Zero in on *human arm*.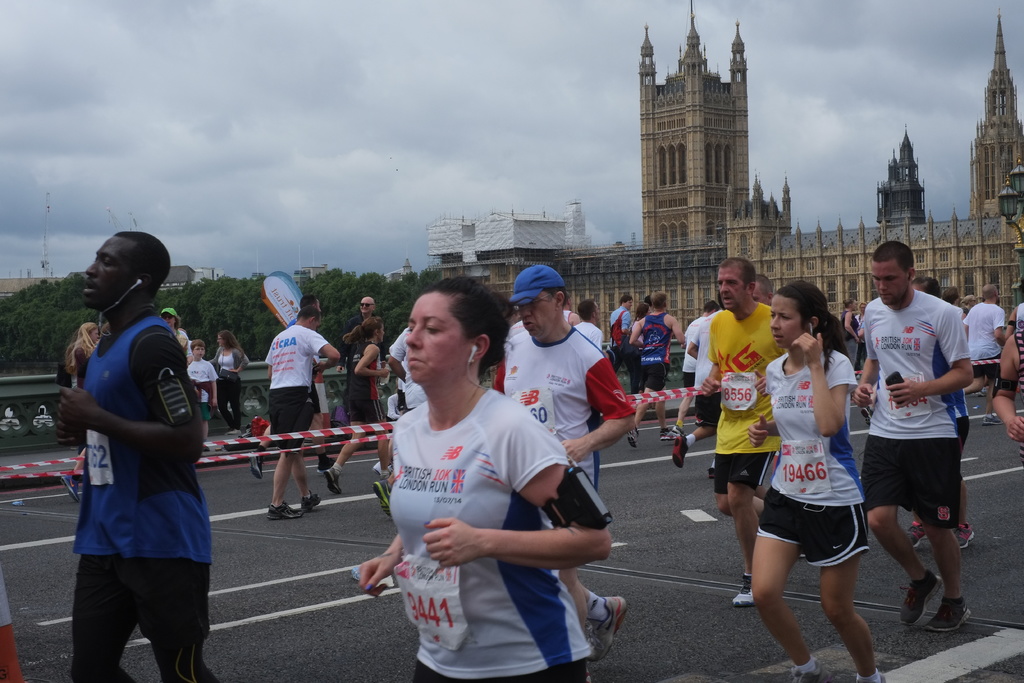
Zeroed in: (261,330,278,388).
